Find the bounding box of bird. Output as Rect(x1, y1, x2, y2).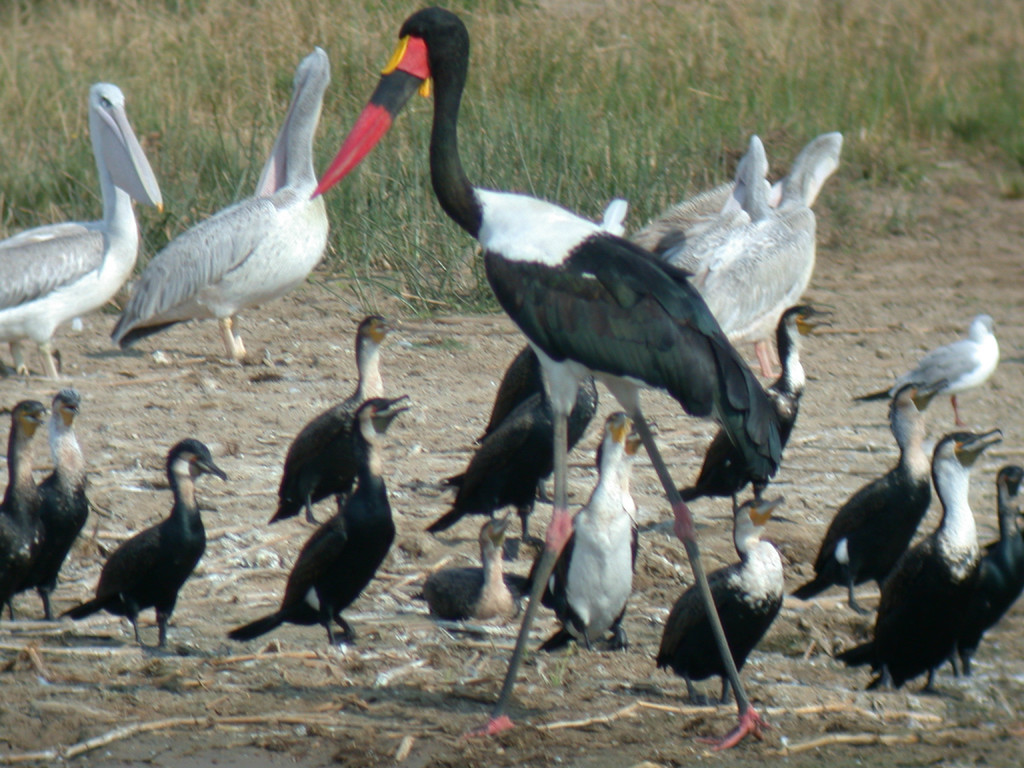
Rect(218, 392, 406, 652).
